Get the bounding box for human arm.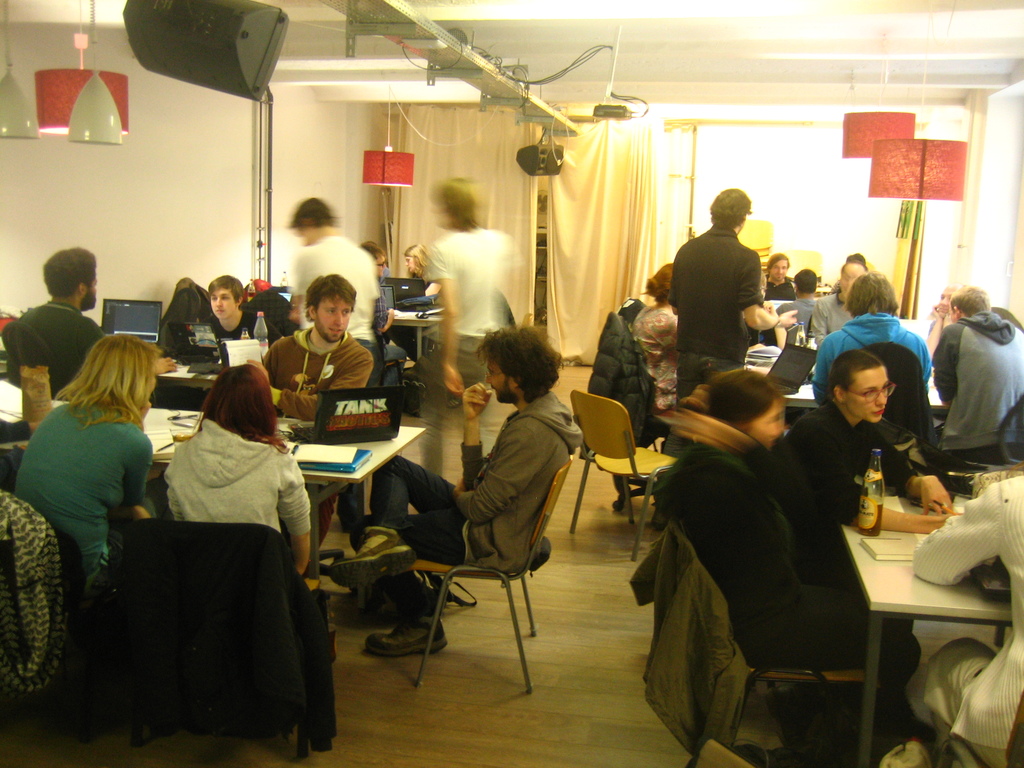
804:295:828:349.
